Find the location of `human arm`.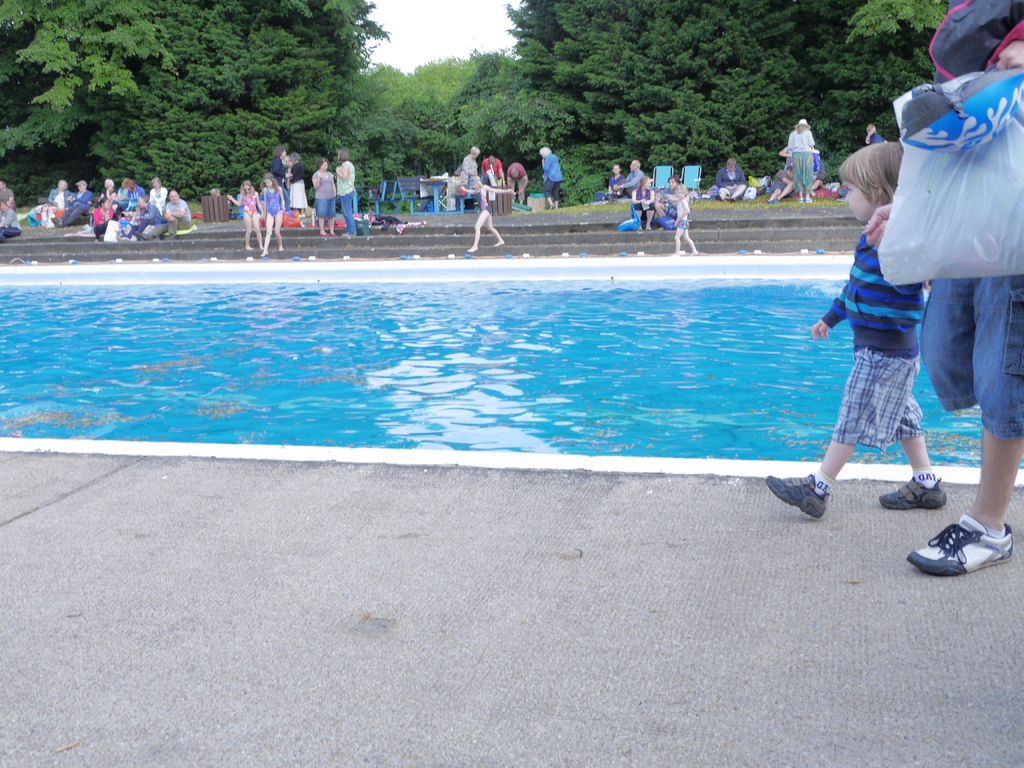
Location: 815/320/831/337.
